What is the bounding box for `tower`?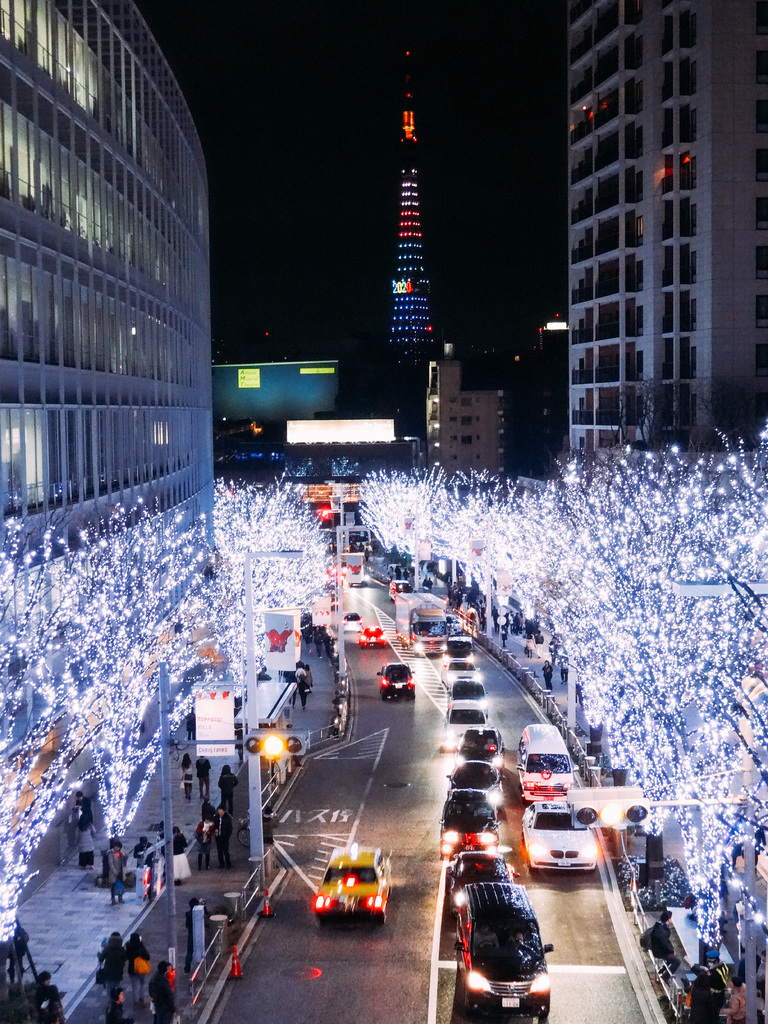
(0, 0, 229, 691).
